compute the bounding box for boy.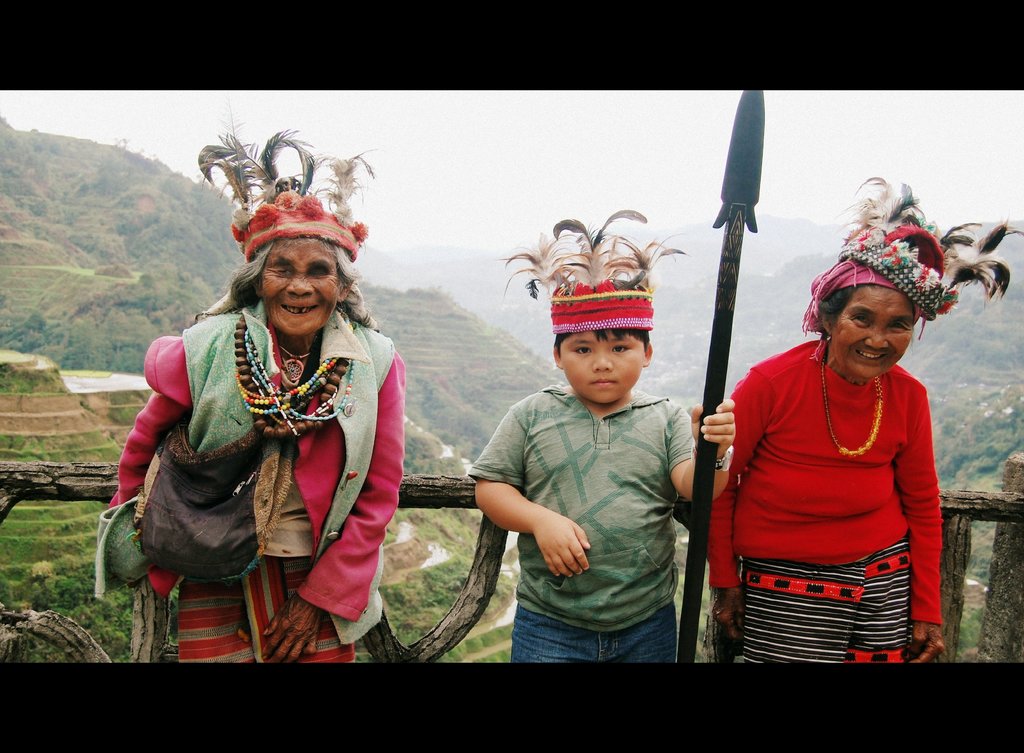
(451, 252, 707, 669).
